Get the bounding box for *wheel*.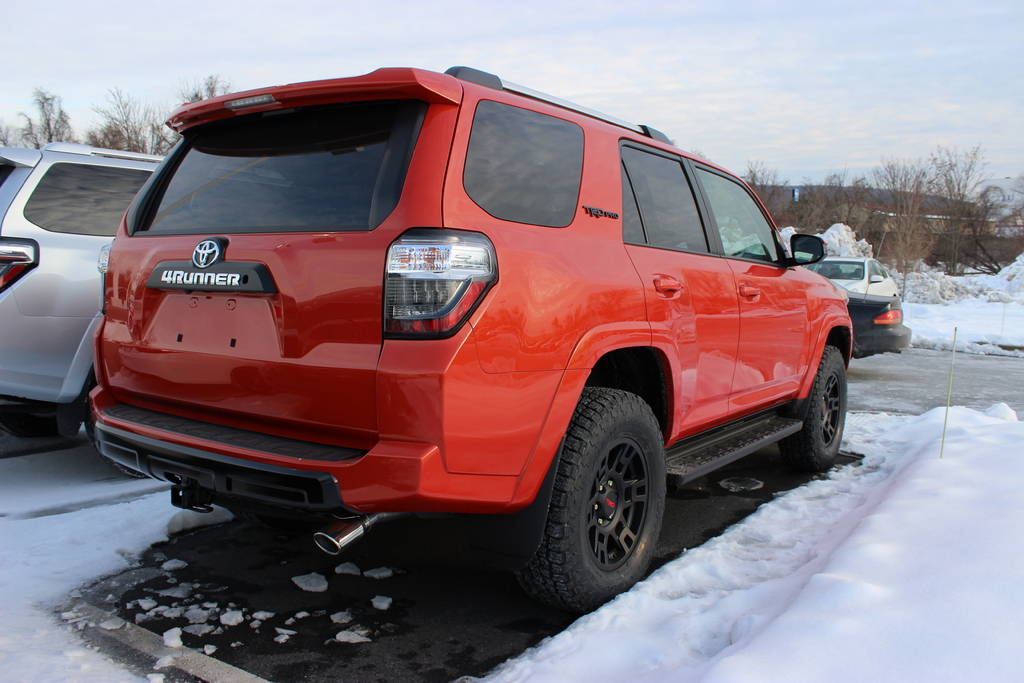
x1=0 y1=393 x2=59 y2=438.
